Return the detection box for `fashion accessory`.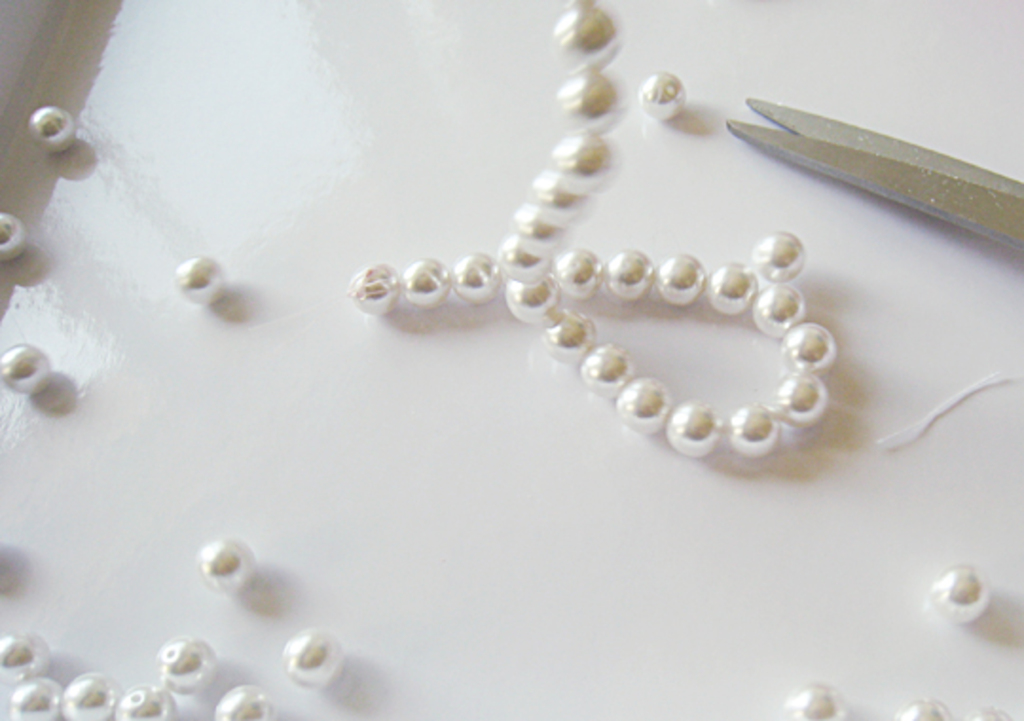
357,6,834,471.
